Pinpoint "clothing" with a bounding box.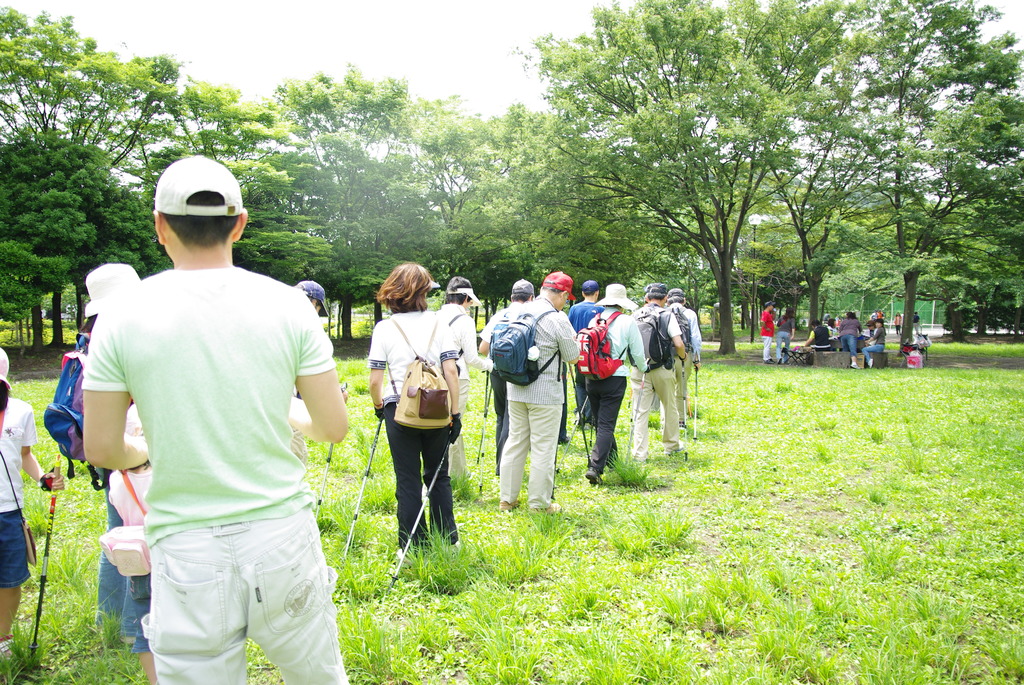
[left=478, top=299, right=520, bottom=475].
